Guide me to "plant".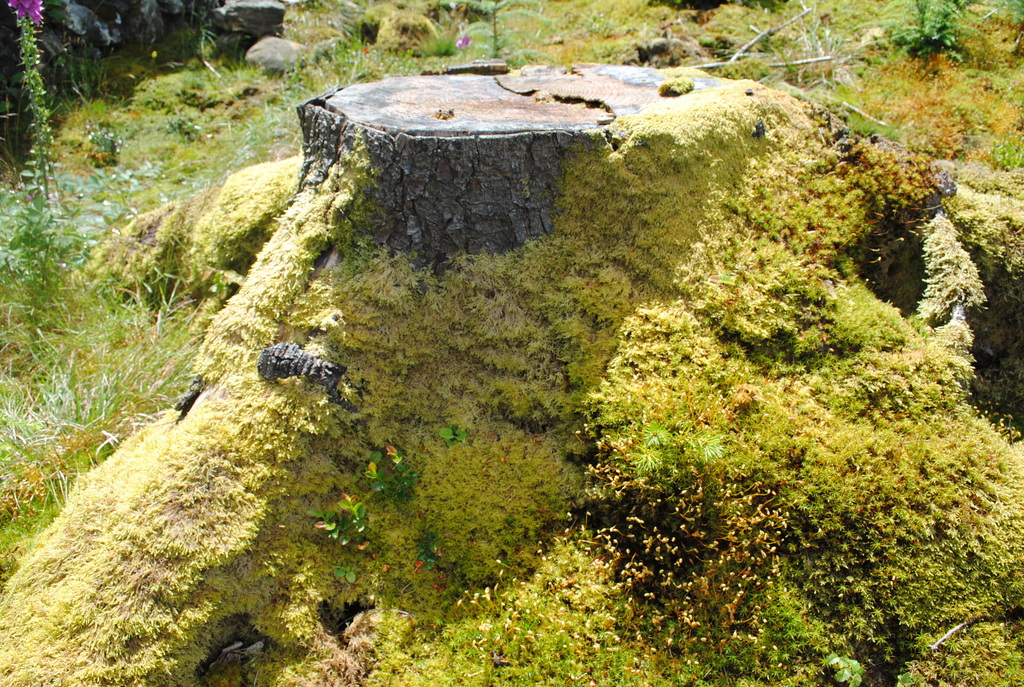
Guidance: 0, 1, 93, 344.
